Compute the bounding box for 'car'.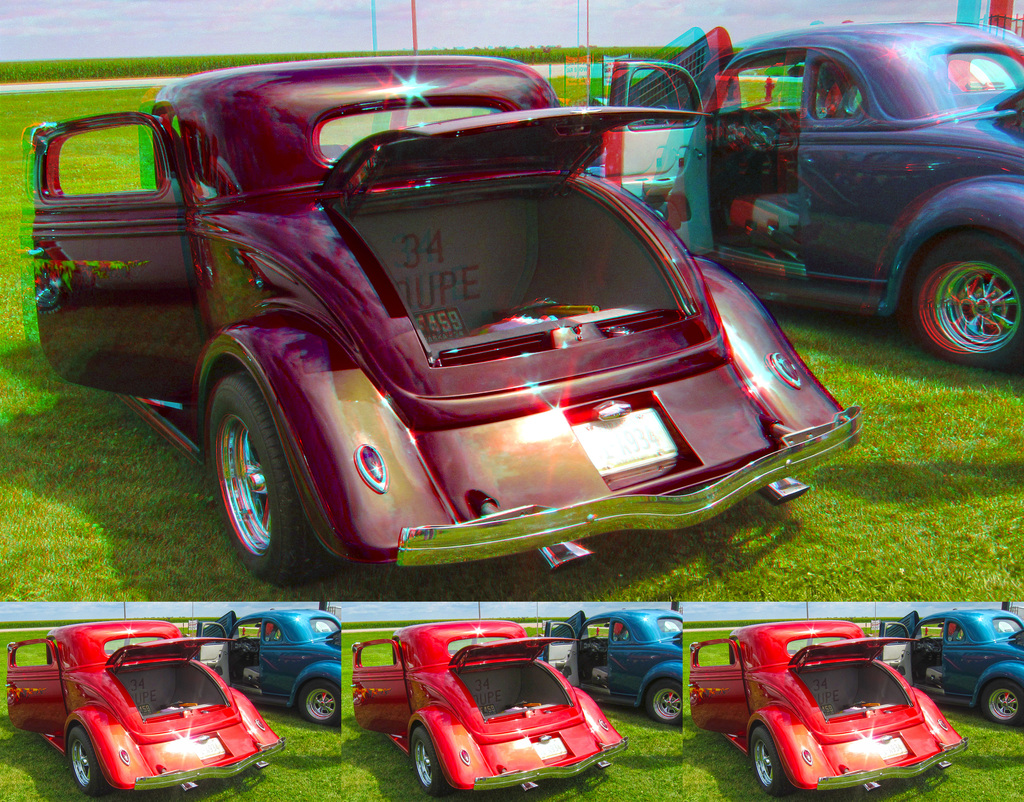
348 616 630 796.
